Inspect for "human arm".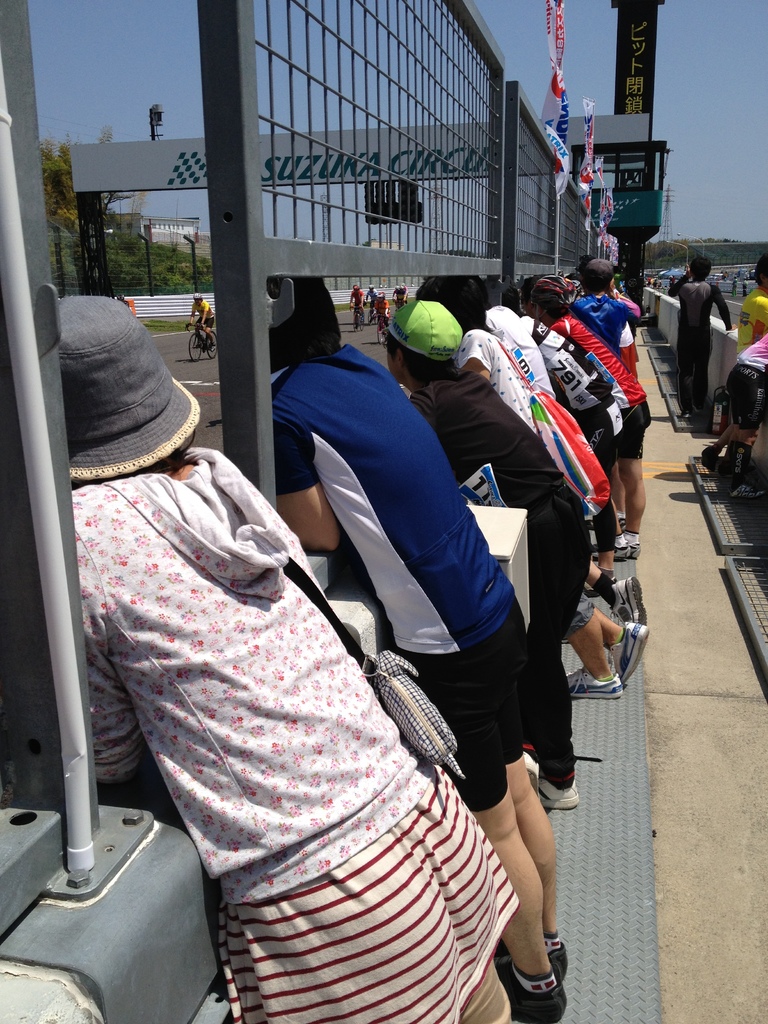
Inspection: region(202, 299, 212, 330).
